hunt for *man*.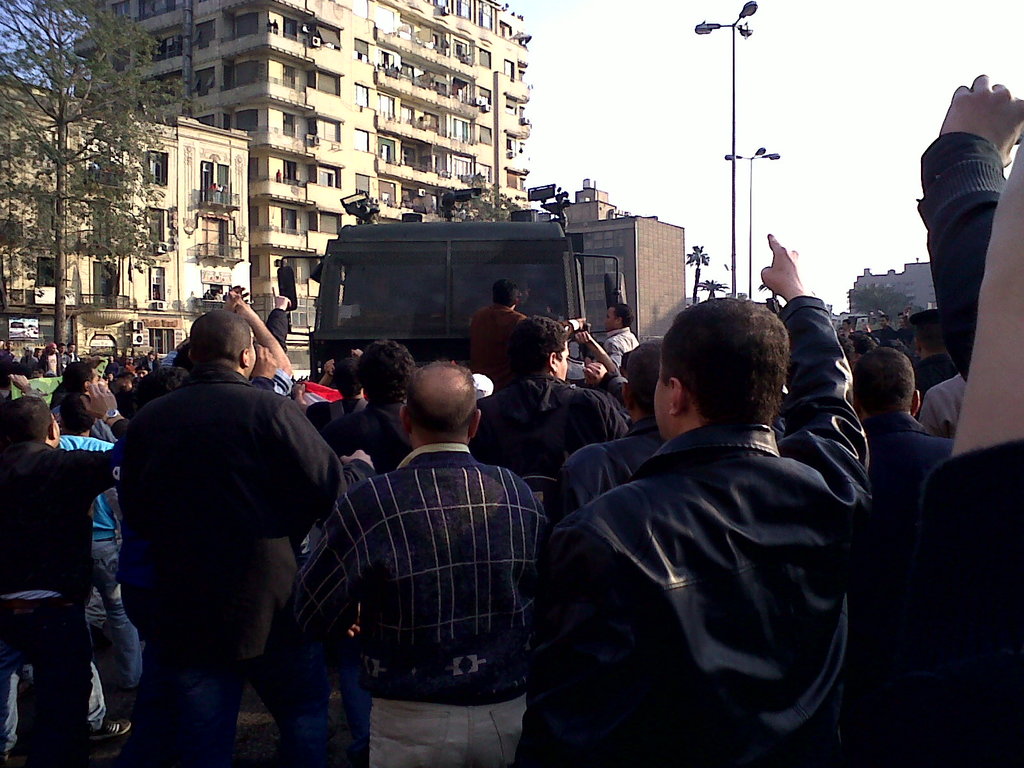
Hunted down at box(920, 372, 973, 460).
